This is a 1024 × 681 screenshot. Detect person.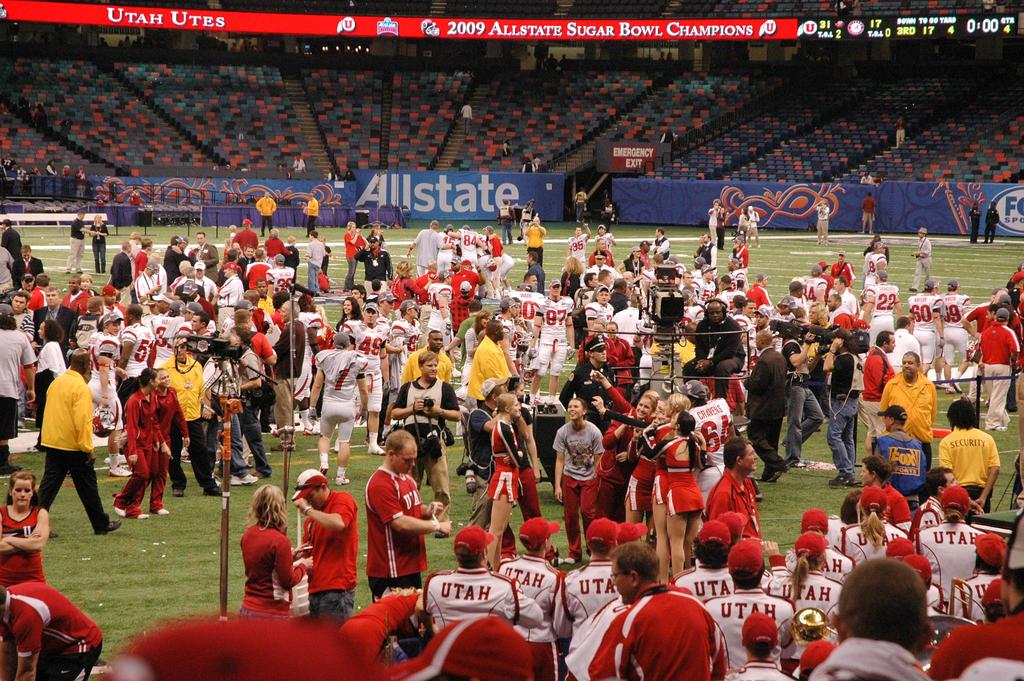
[388,348,461,536].
